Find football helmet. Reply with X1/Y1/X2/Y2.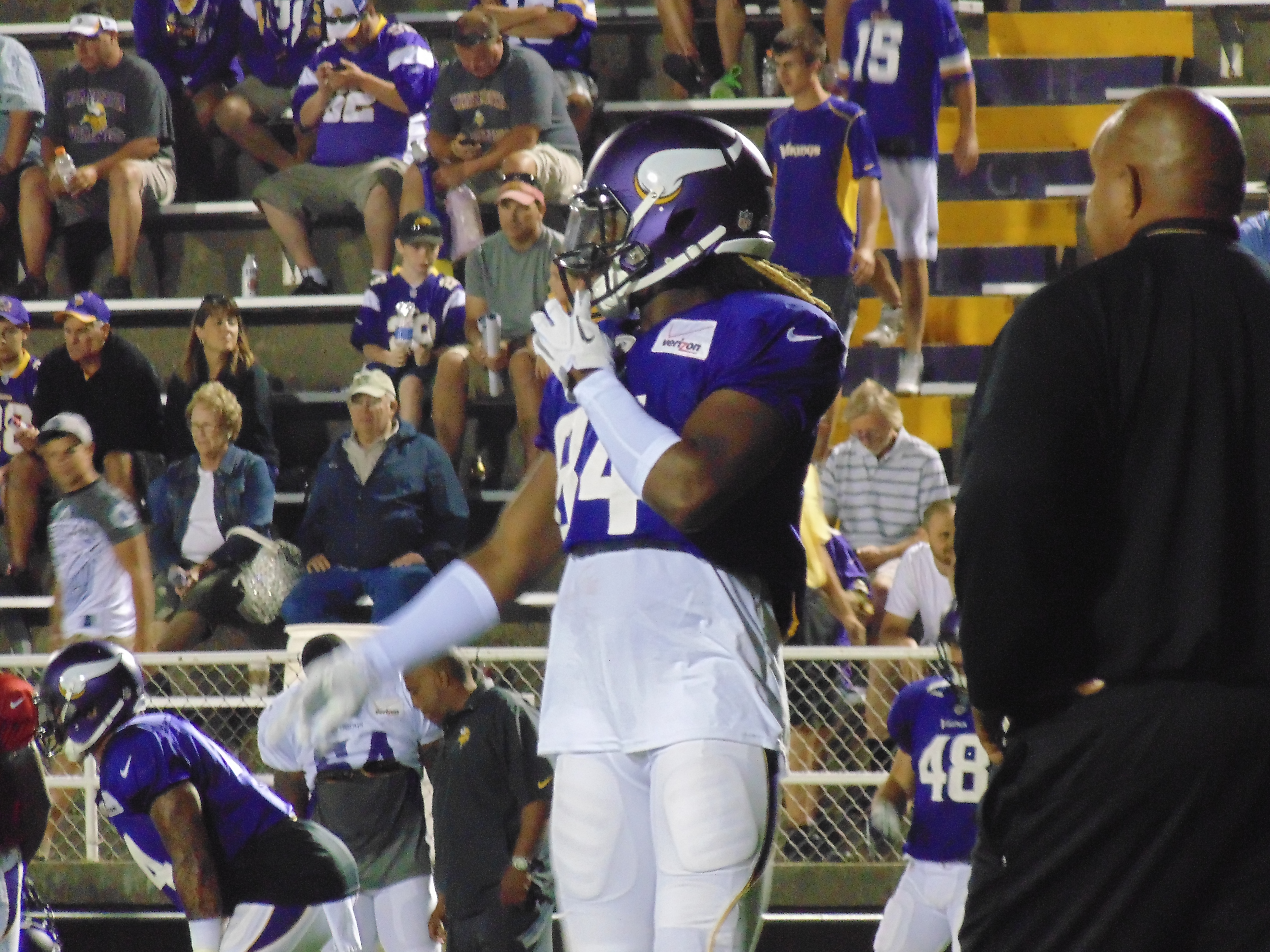
228/148/238/170.
